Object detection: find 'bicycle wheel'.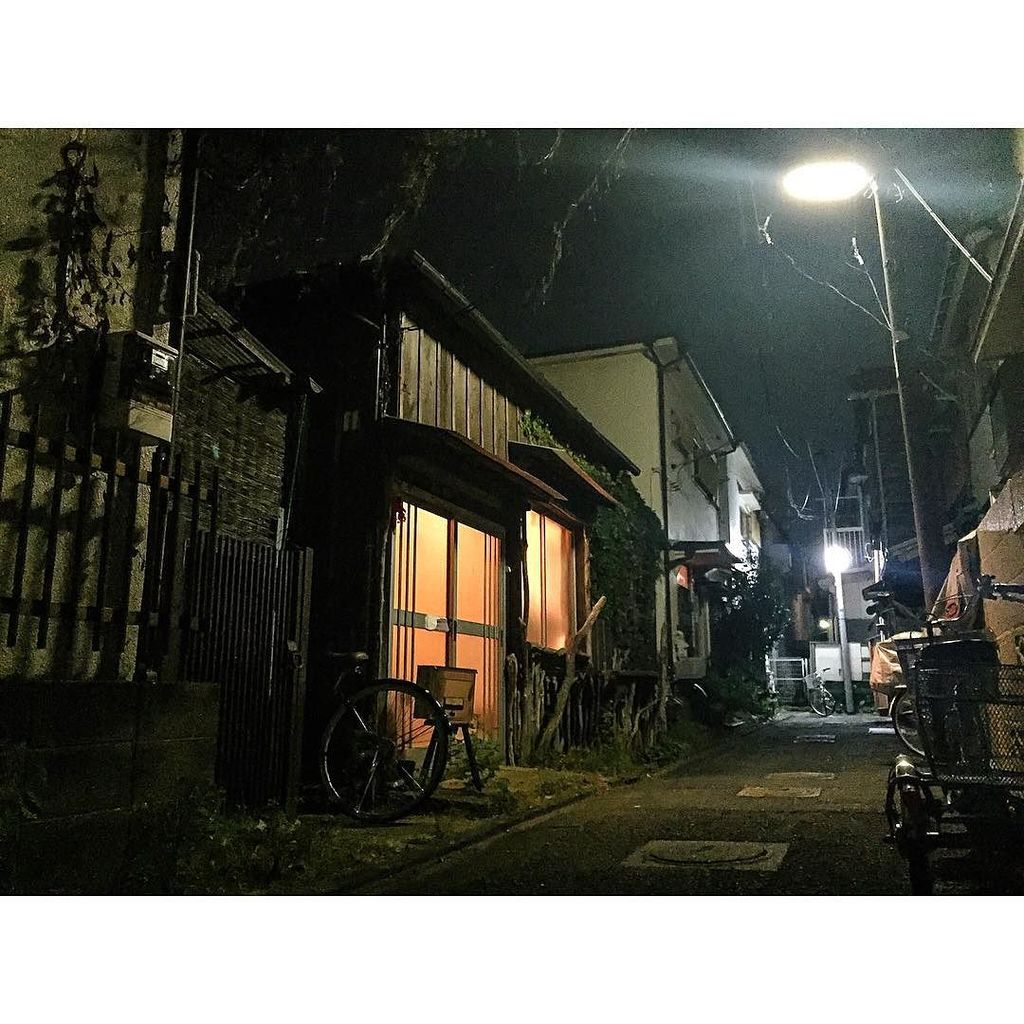
left=893, top=689, right=971, bottom=769.
